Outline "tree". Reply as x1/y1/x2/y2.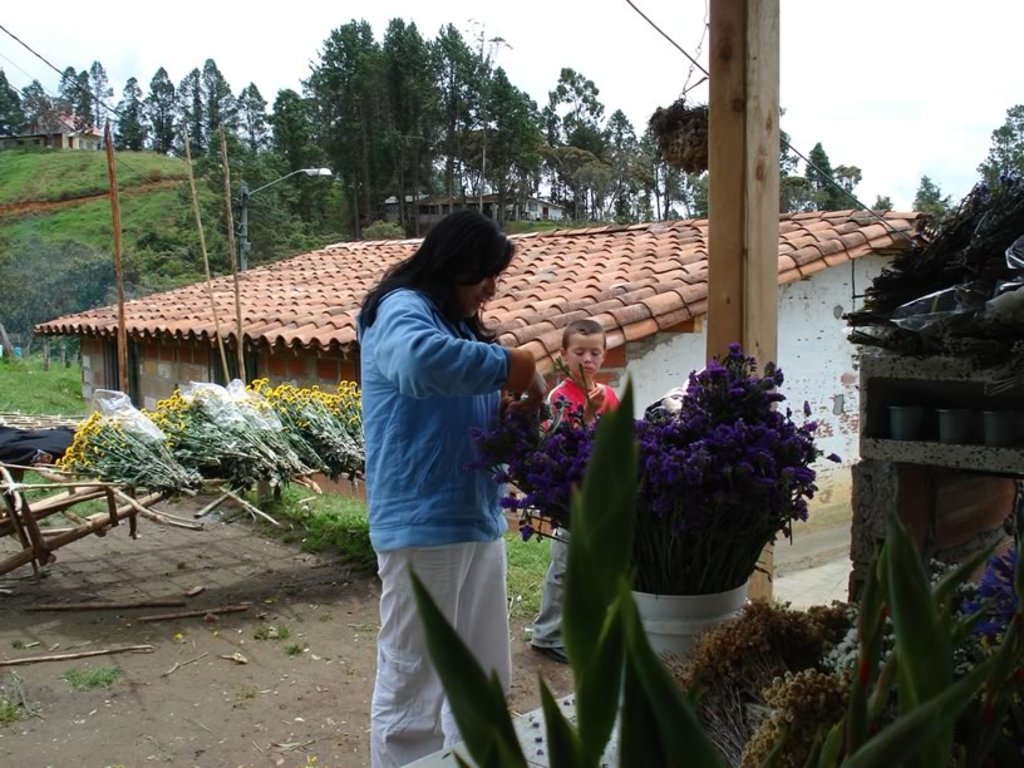
980/105/1023/191.
